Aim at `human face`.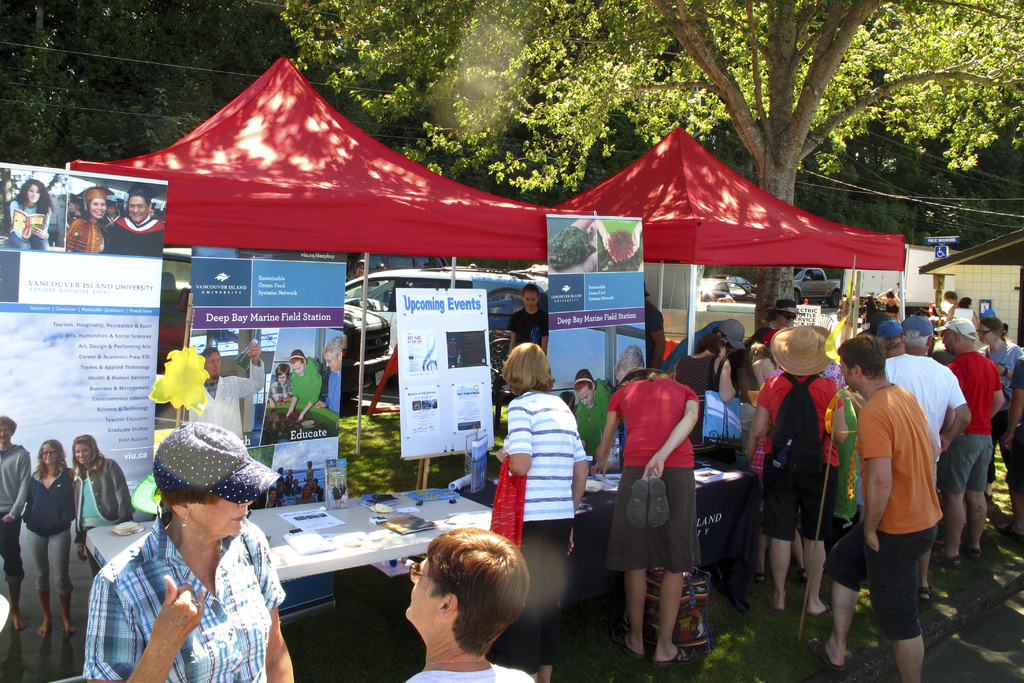
Aimed at [519, 290, 535, 313].
